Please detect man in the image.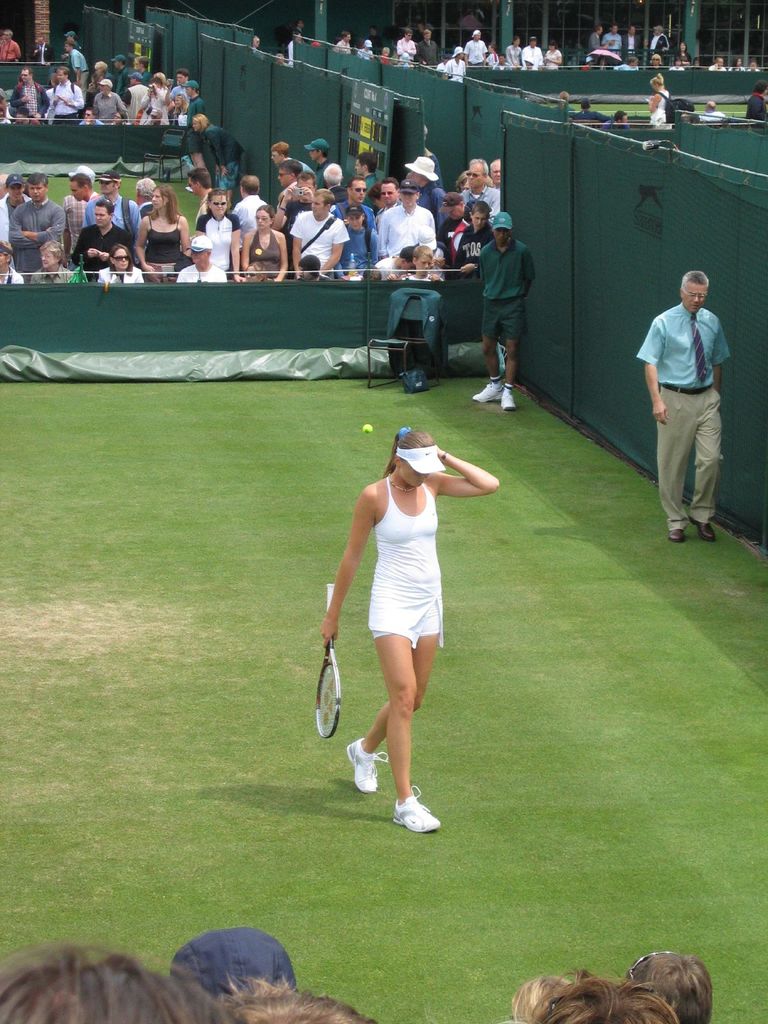
x1=272 y1=143 x2=314 y2=176.
